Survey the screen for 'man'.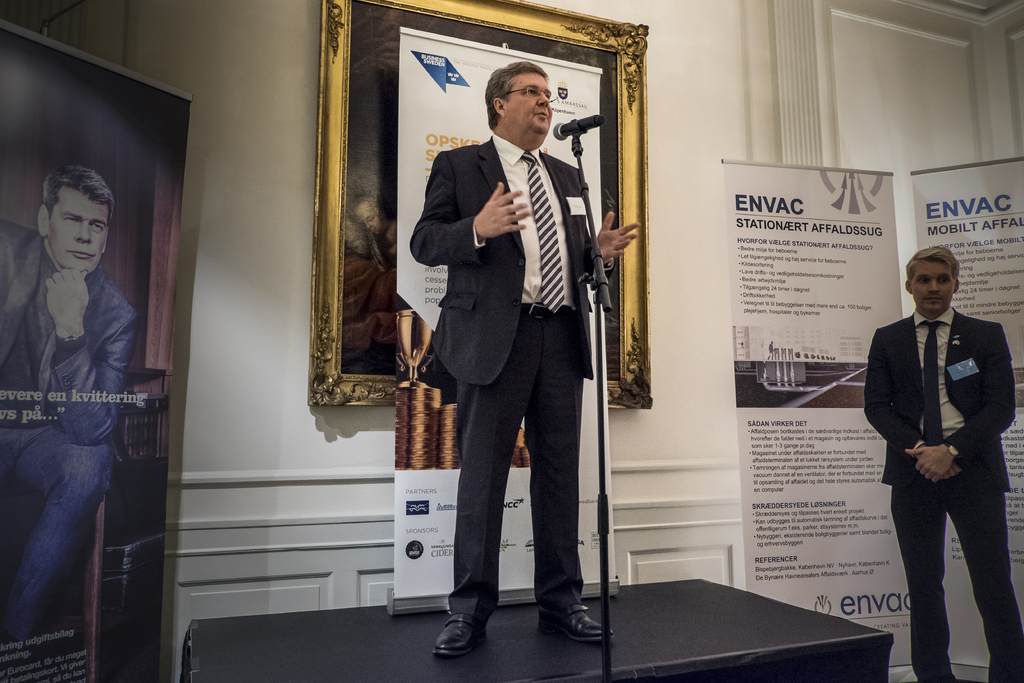
Survey found: x1=352, y1=168, x2=399, y2=270.
